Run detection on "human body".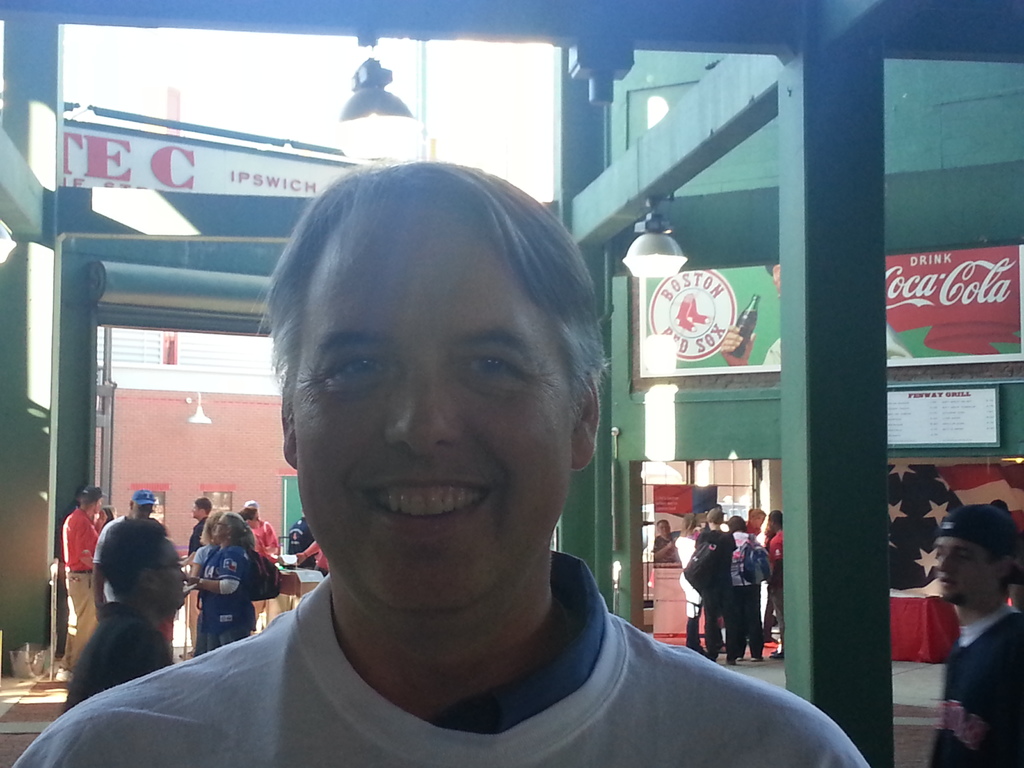
Result: [left=121, top=215, right=768, bottom=762].
